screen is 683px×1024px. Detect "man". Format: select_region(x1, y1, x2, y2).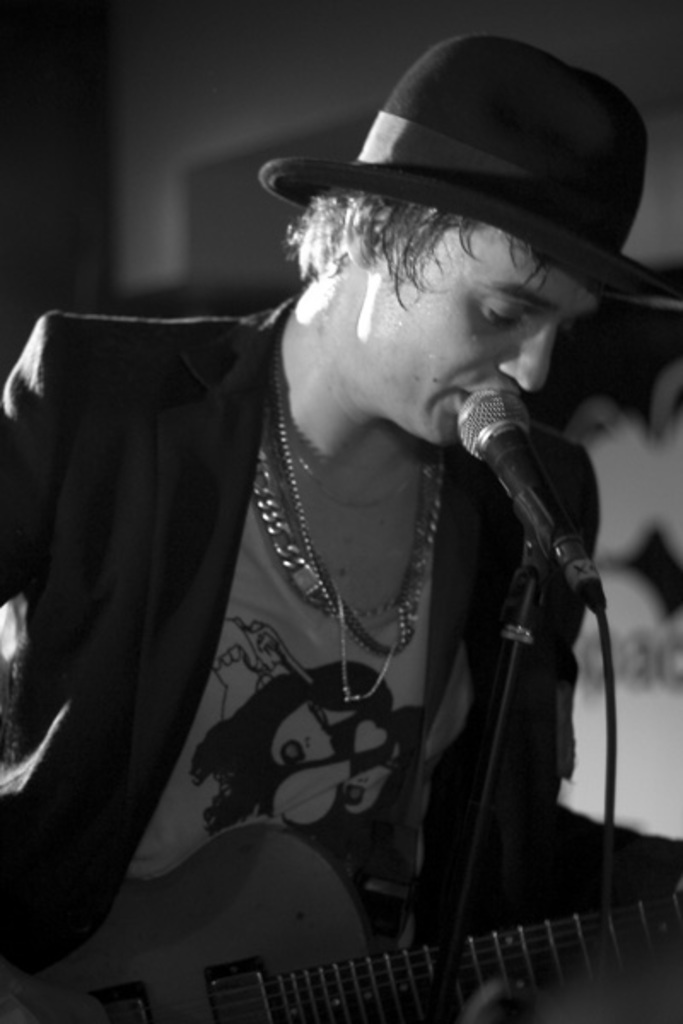
select_region(43, 22, 682, 1000).
